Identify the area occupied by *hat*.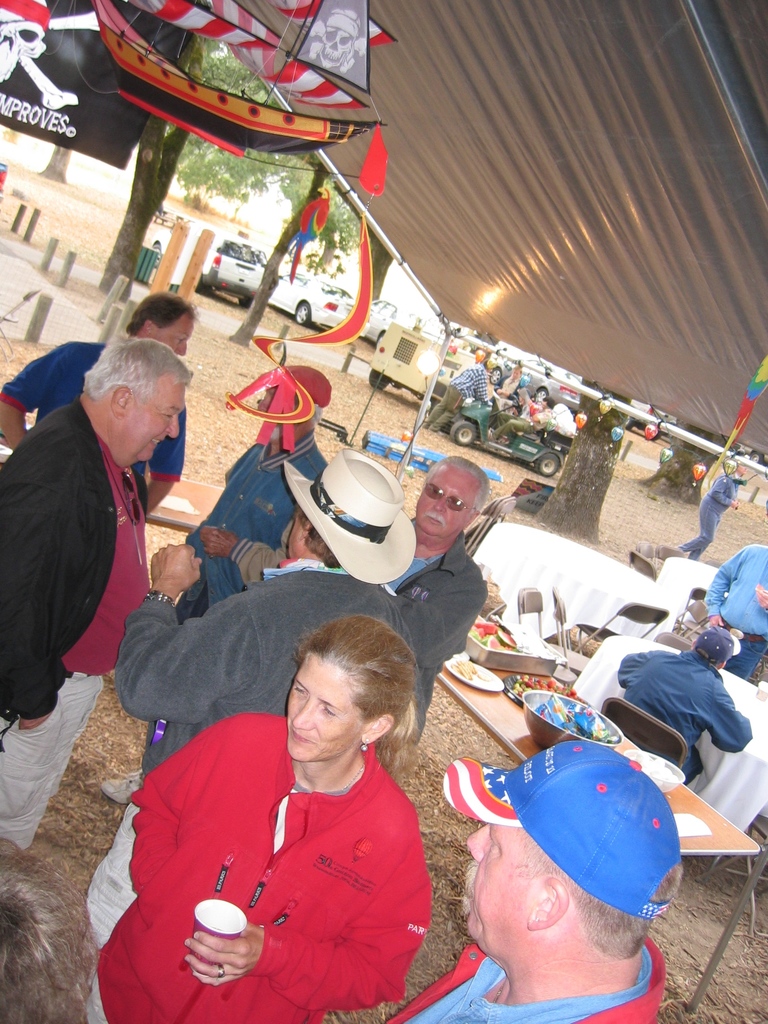
Area: l=696, t=626, r=742, b=666.
